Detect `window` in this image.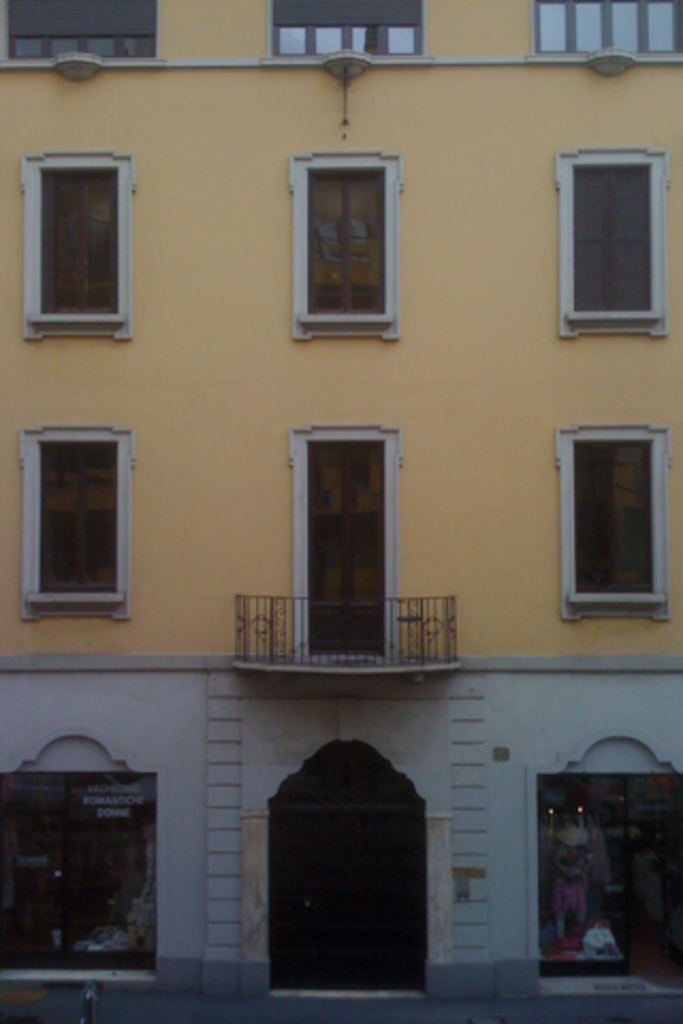
Detection: pyautogui.locateOnScreen(557, 418, 668, 621).
